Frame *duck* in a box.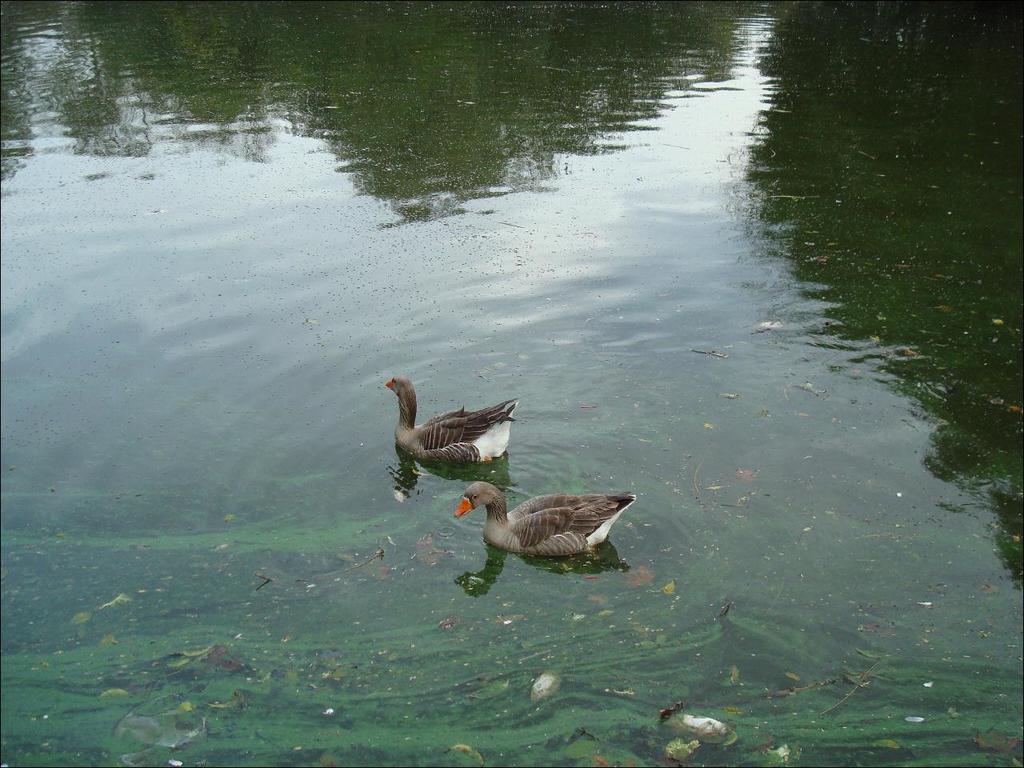
[446, 473, 653, 578].
